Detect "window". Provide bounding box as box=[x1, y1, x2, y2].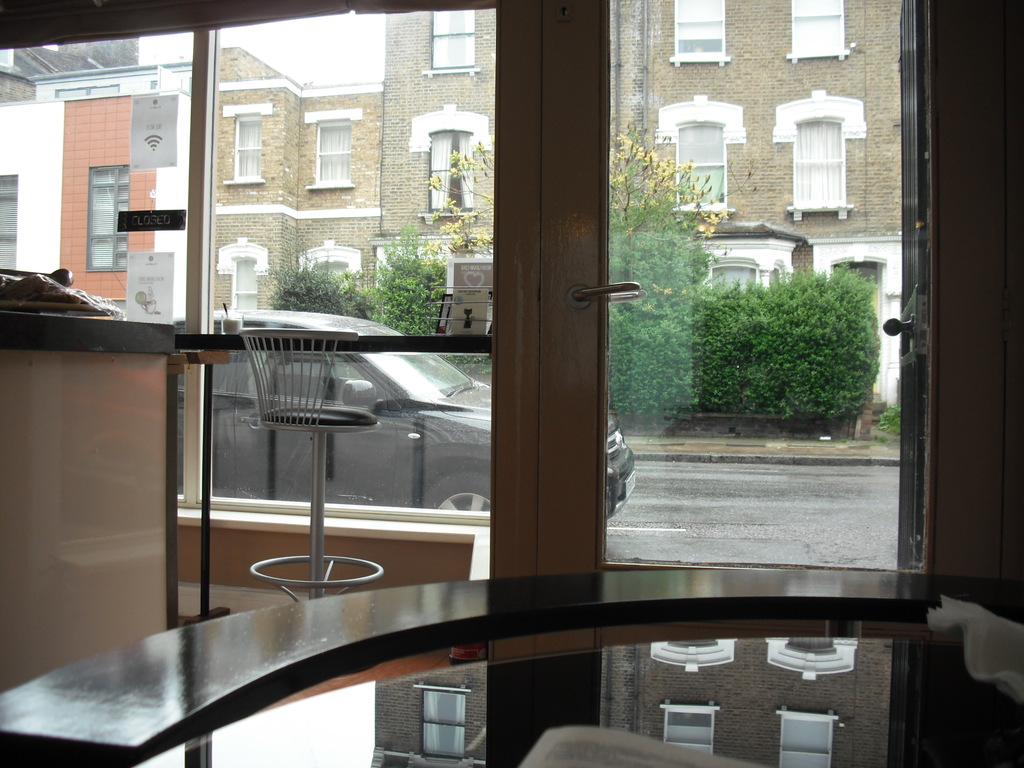
box=[0, 177, 20, 278].
